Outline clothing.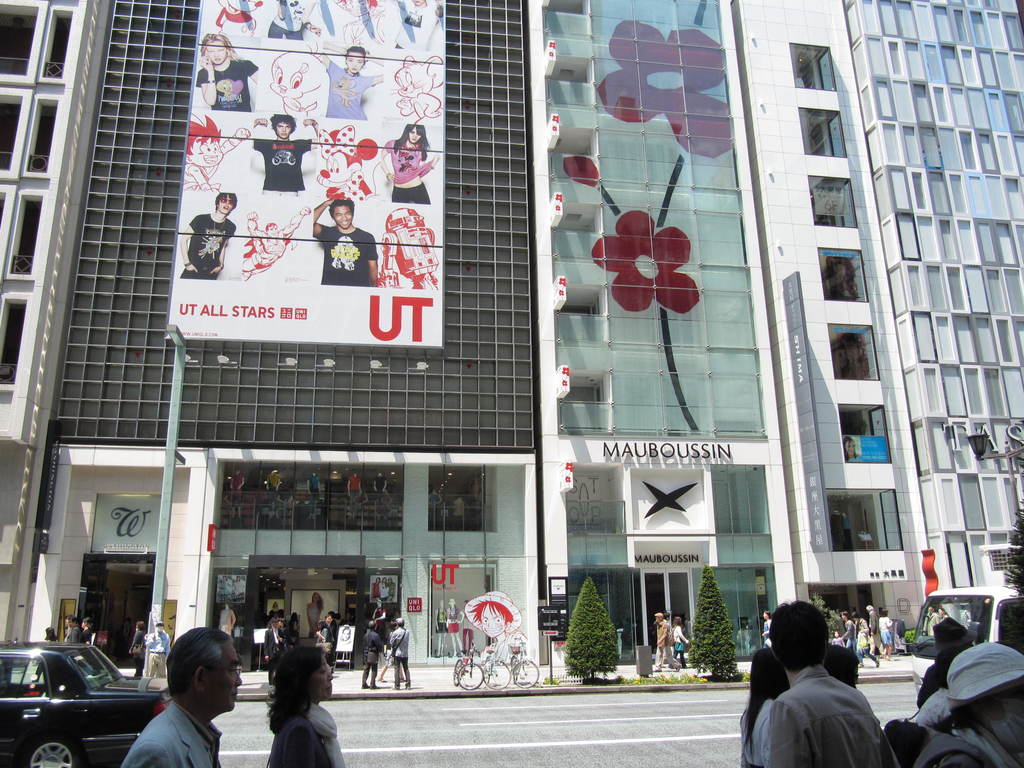
Outline: region(767, 660, 893, 767).
